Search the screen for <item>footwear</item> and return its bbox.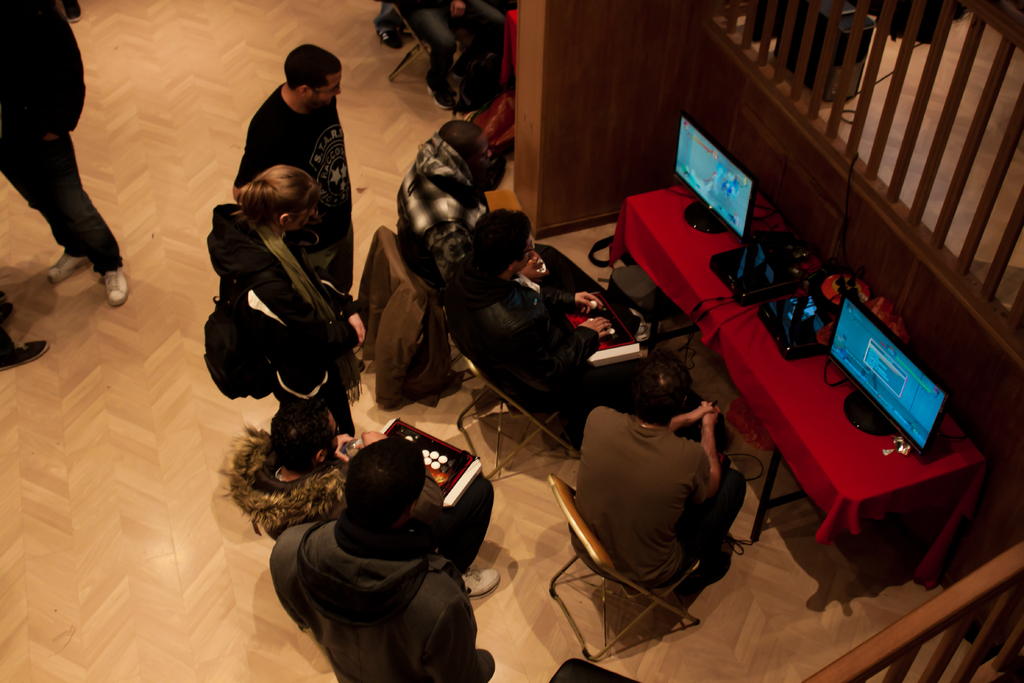
Found: [374, 30, 404, 50].
